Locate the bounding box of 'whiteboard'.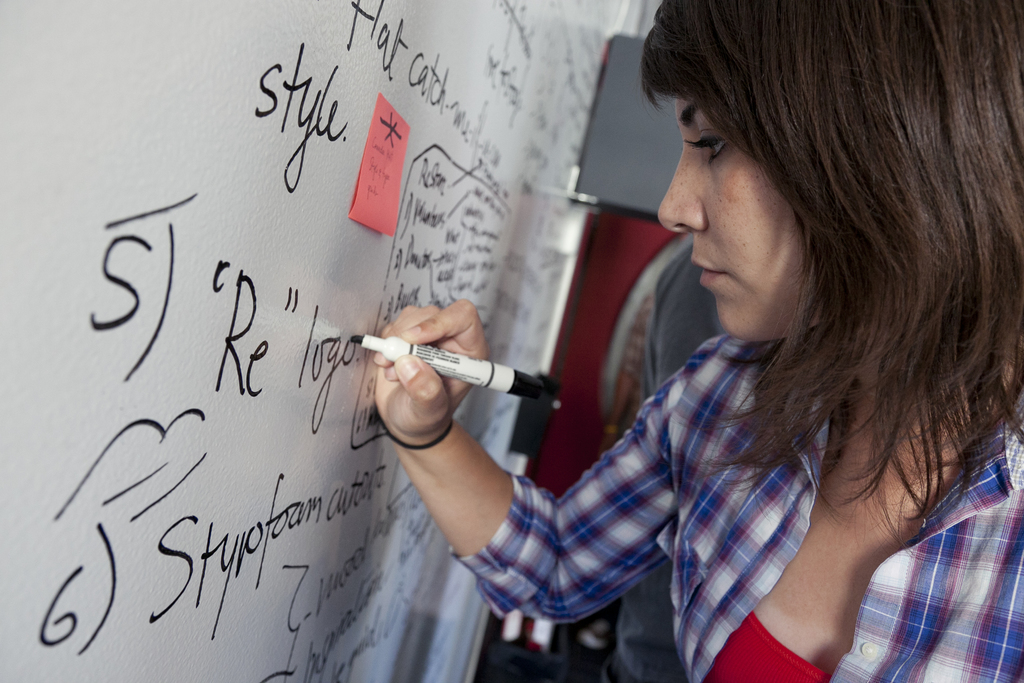
Bounding box: x1=0 y1=0 x2=630 y2=682.
